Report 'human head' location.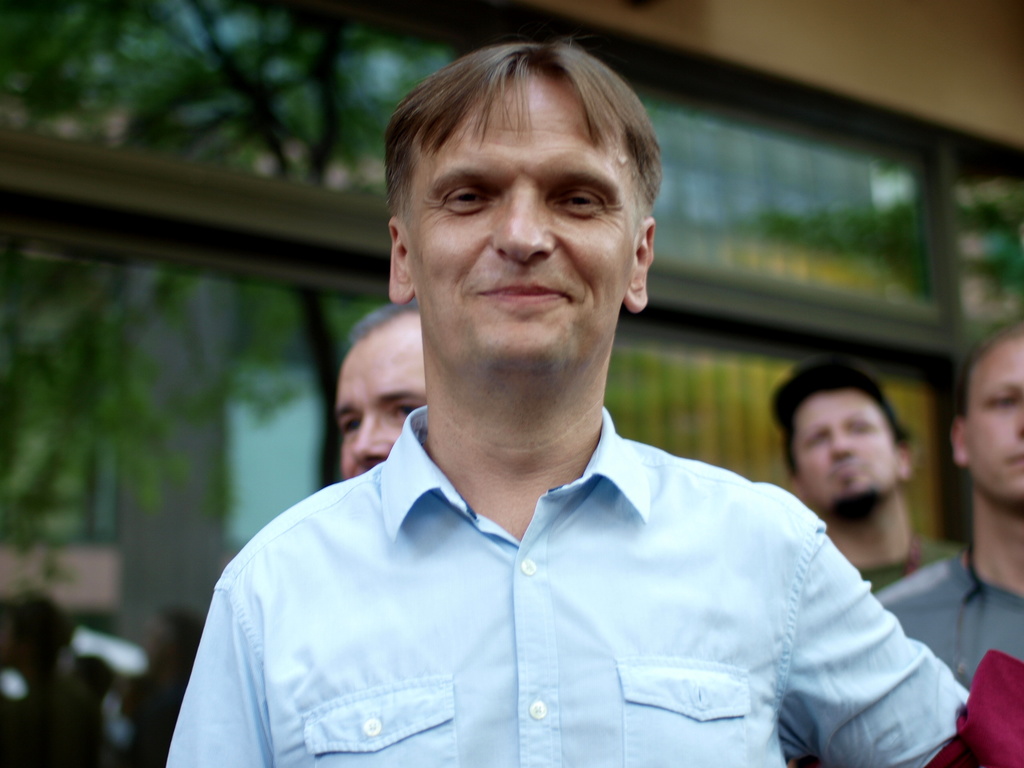
Report: 334,295,431,479.
